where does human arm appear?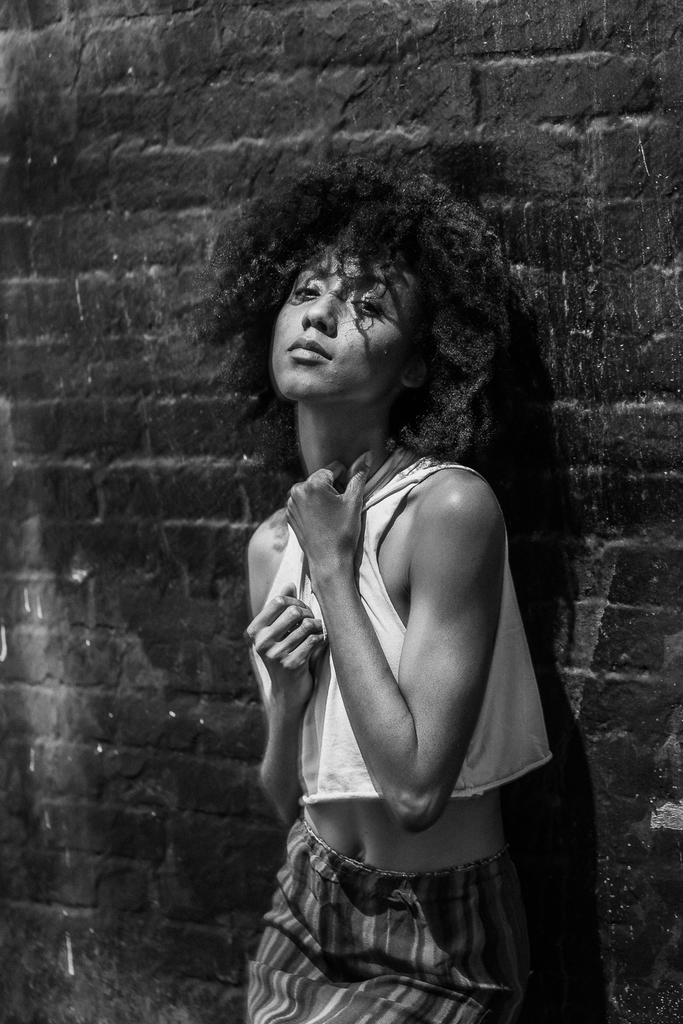
Appears at box=[281, 460, 502, 825].
